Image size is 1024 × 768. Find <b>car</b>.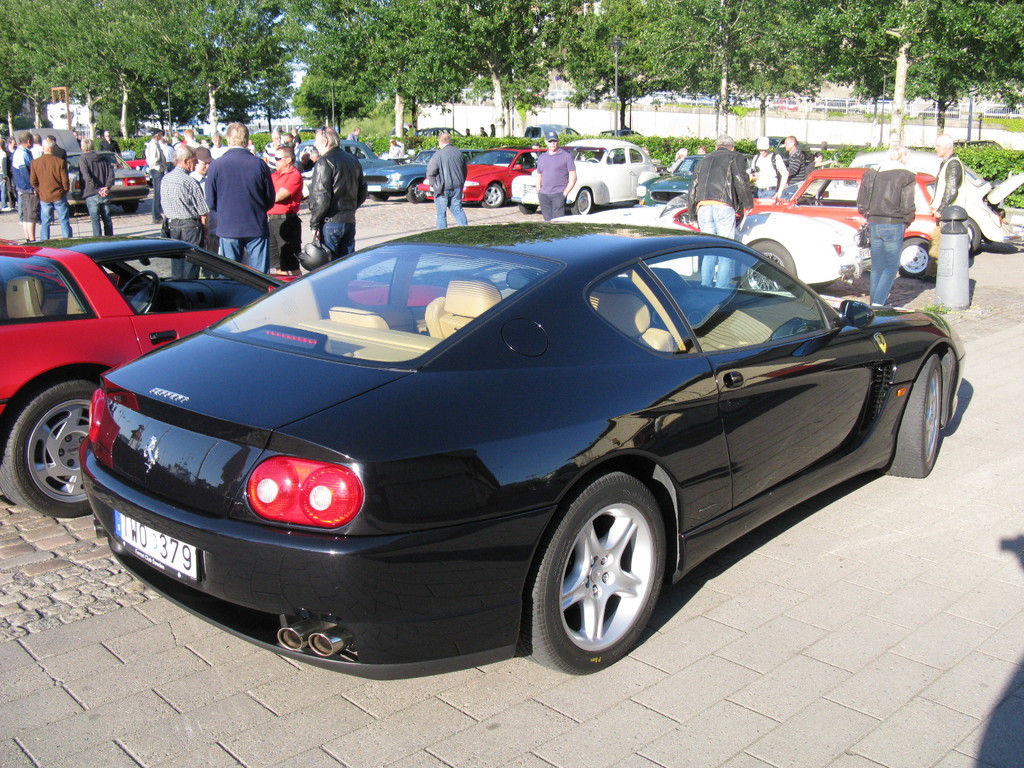
506/140/665/220.
